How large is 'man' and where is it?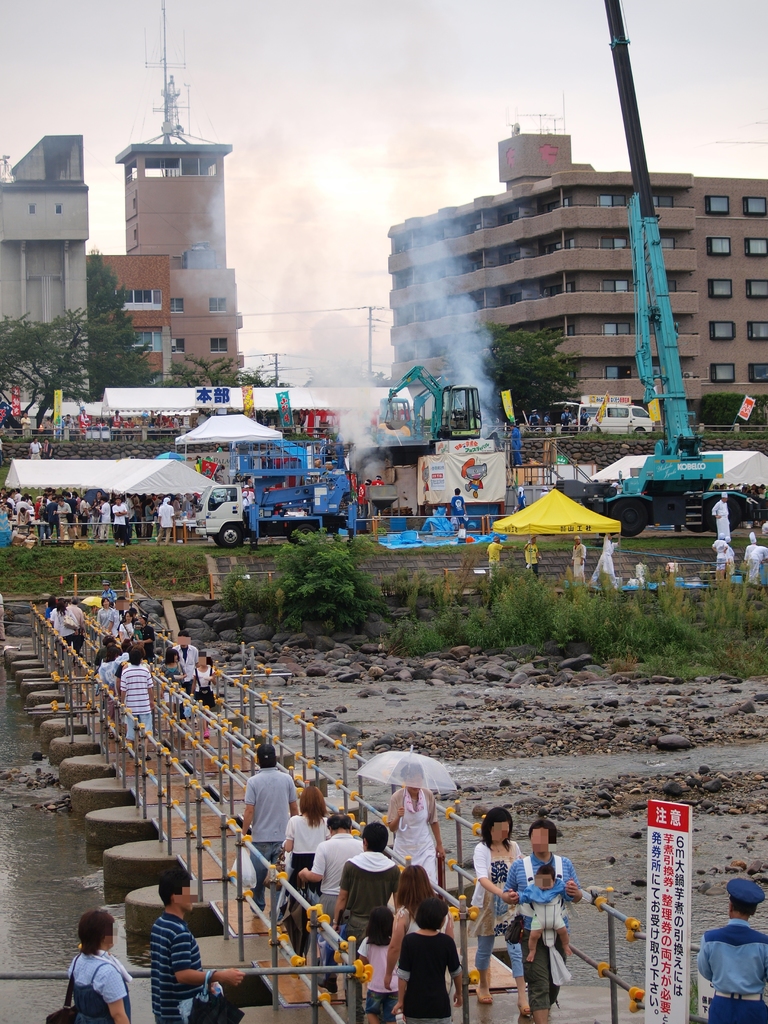
Bounding box: [235,742,303,924].
